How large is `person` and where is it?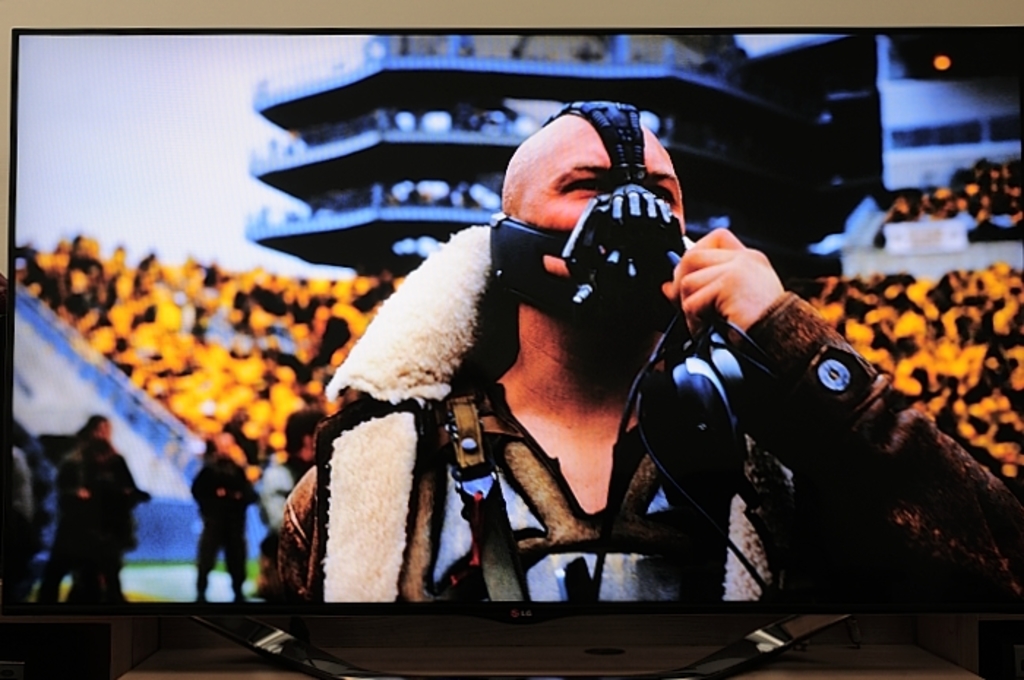
Bounding box: {"x1": 32, "y1": 433, "x2": 78, "y2": 605}.
